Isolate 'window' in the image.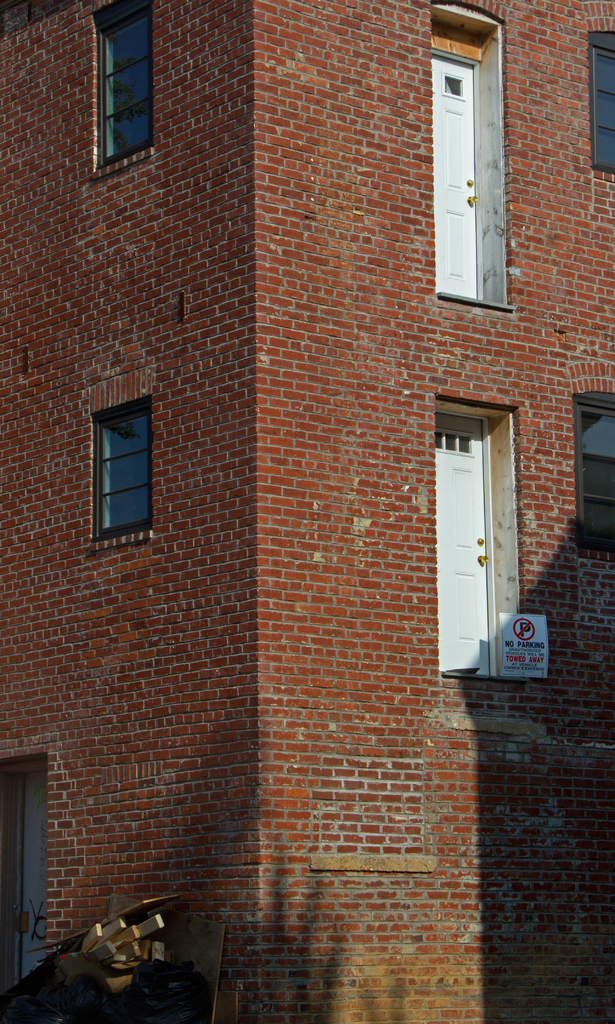
Isolated region: (left=86, top=390, right=162, bottom=547).
